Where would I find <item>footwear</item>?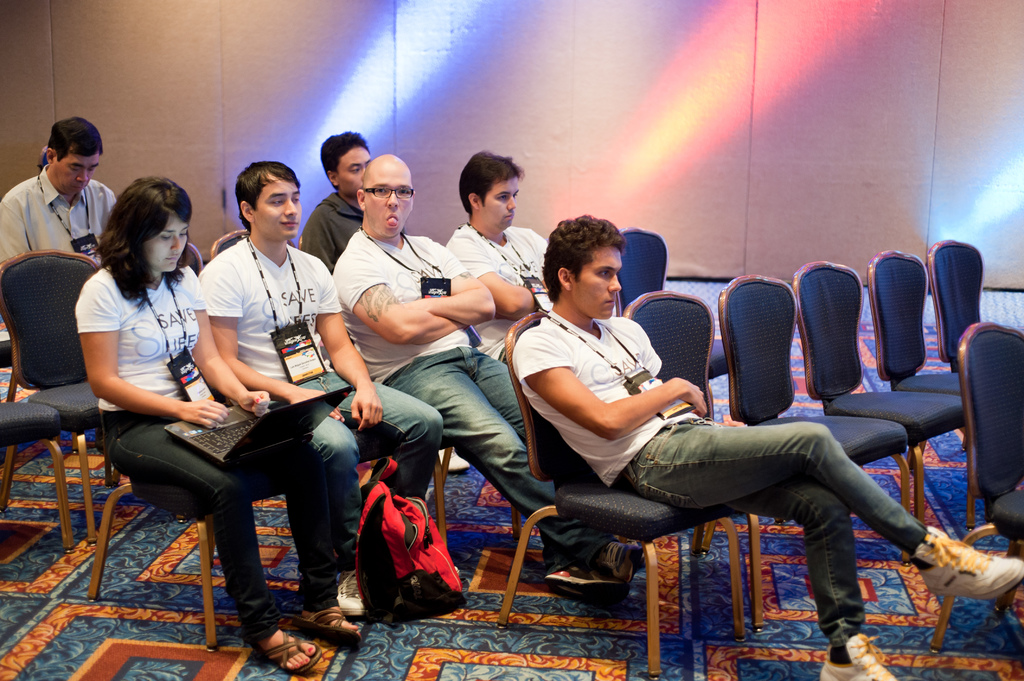
At 548 566 619 607.
